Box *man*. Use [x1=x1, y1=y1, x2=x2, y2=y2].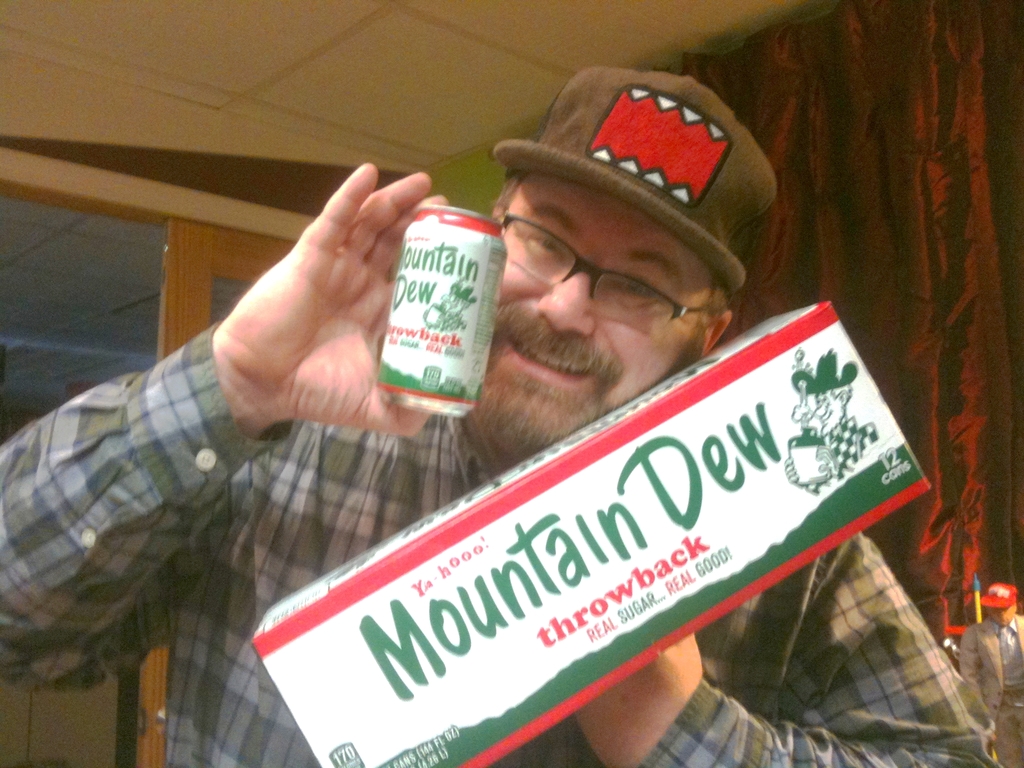
[x1=109, y1=44, x2=932, y2=758].
